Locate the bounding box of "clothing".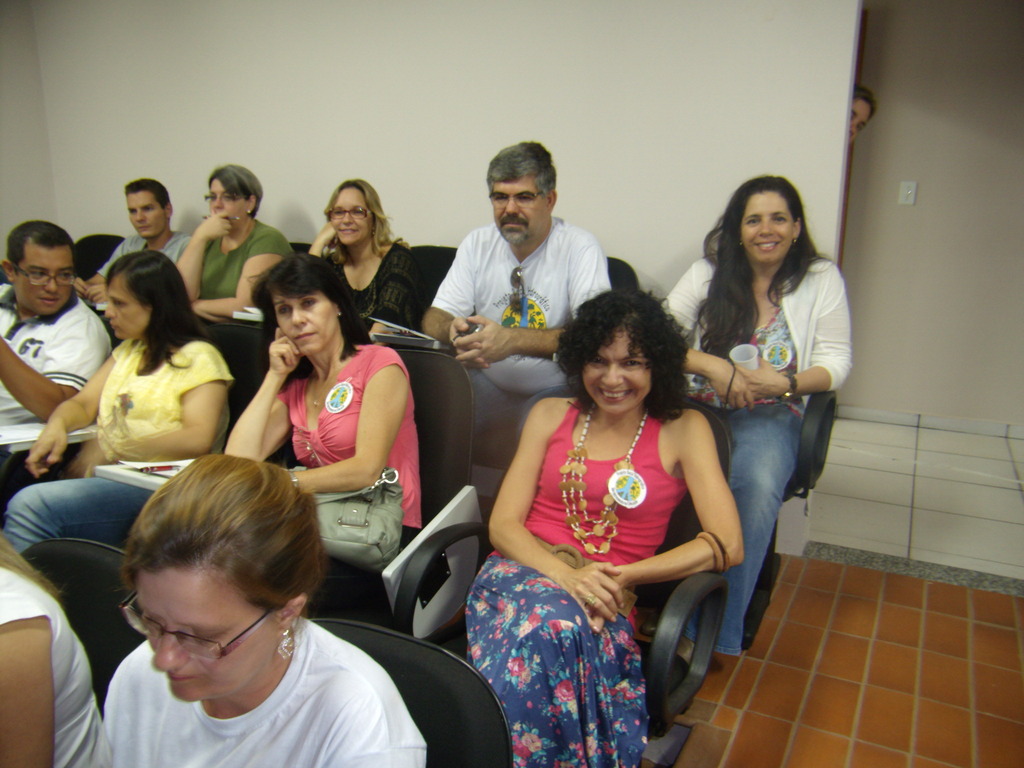
Bounding box: 97,611,428,767.
